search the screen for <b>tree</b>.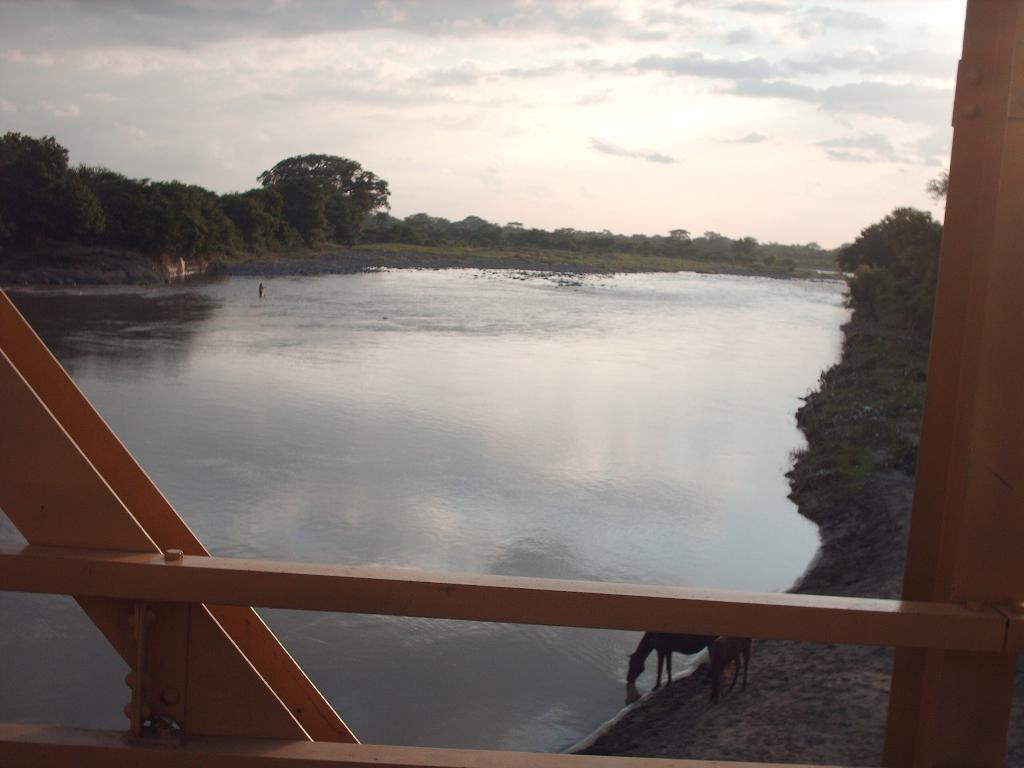
Found at [left=220, top=183, right=278, bottom=248].
